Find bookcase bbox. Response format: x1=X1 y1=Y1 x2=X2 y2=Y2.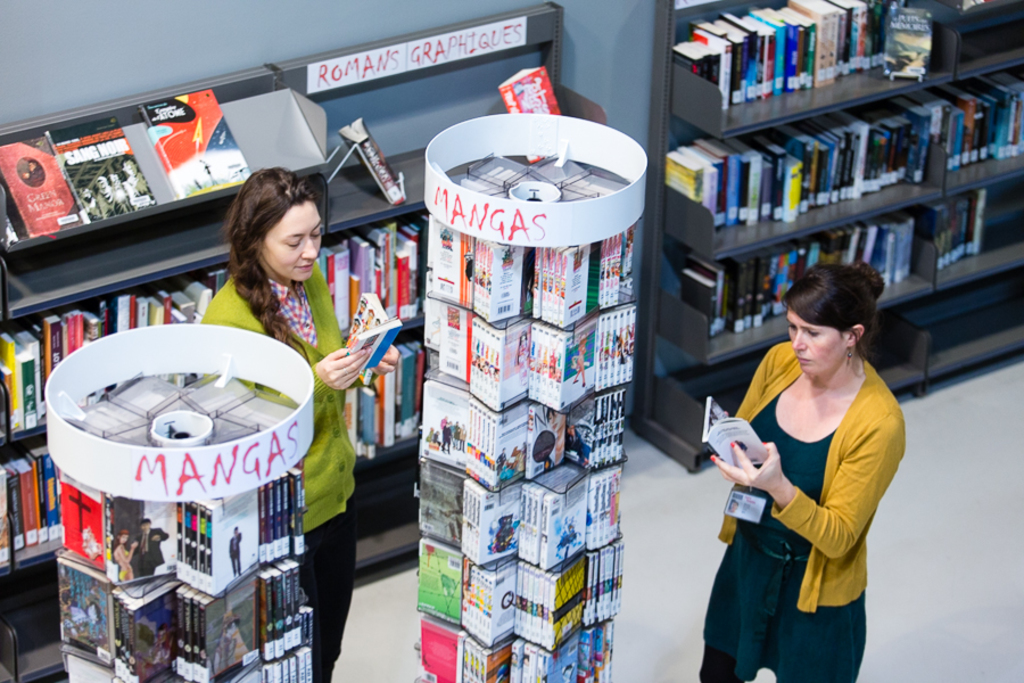
x1=411 y1=110 x2=654 y2=682.
